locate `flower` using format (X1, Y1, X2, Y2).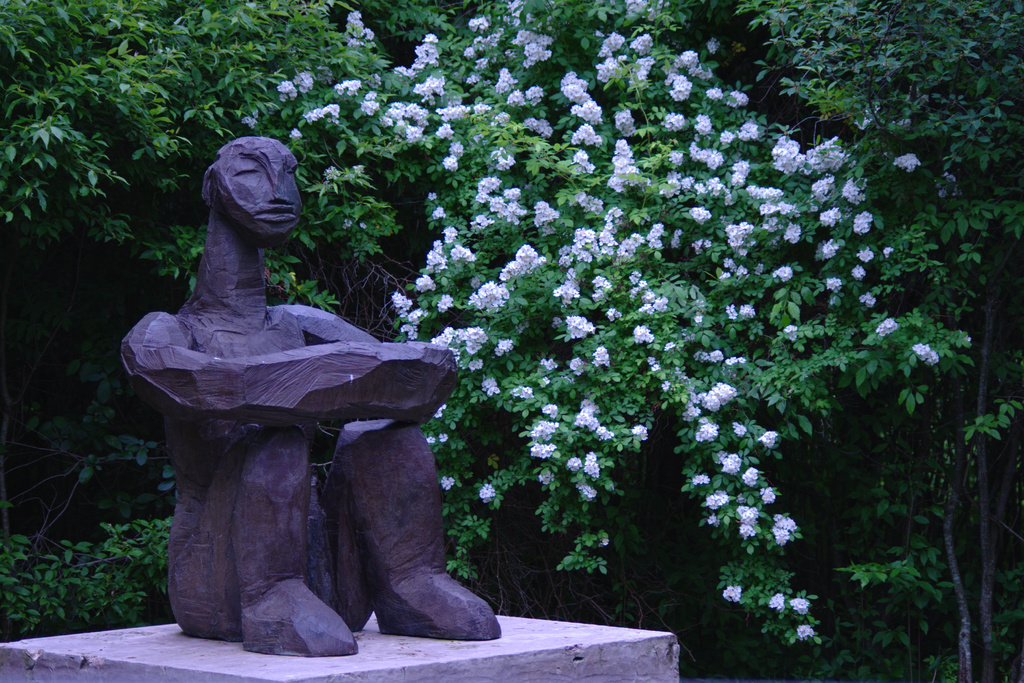
(323, 165, 340, 181).
